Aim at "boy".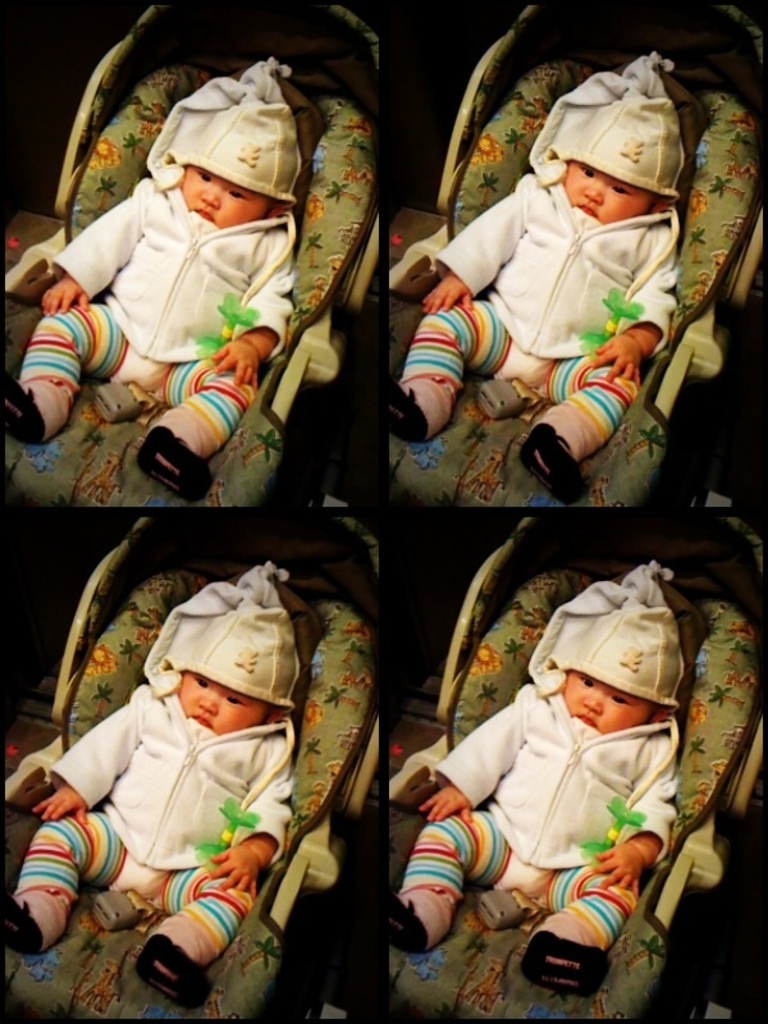
Aimed at detection(397, 588, 701, 966).
